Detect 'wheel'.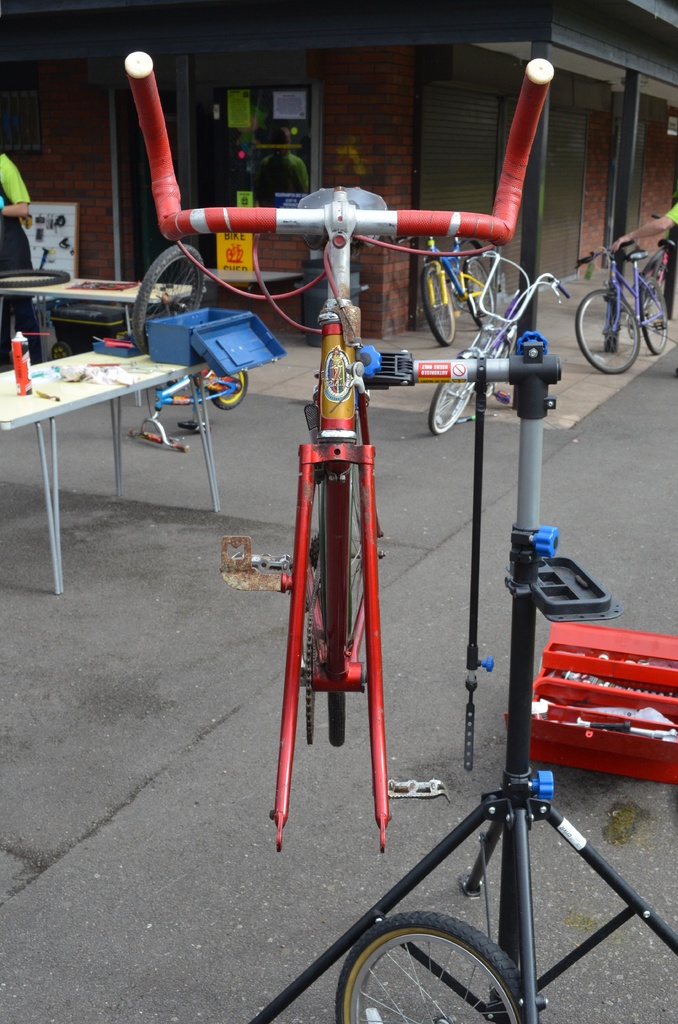
Detected at {"x1": 424, "y1": 262, "x2": 458, "y2": 351}.
